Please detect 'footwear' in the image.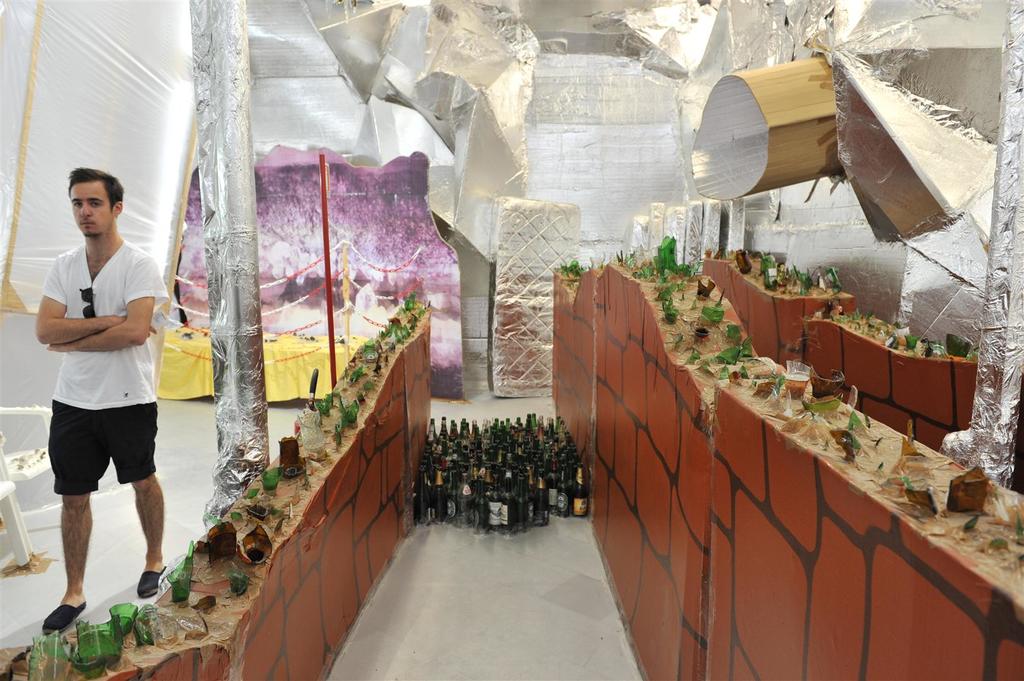
136,563,163,593.
